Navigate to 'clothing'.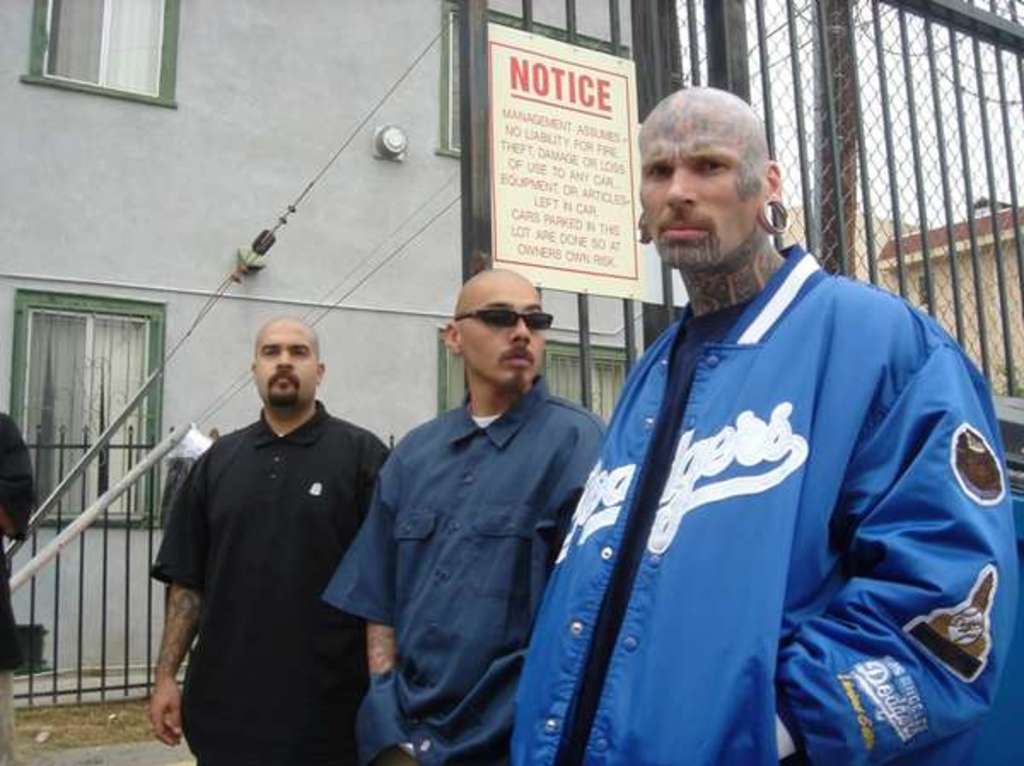
Navigation target: x1=515, y1=246, x2=1022, y2=764.
